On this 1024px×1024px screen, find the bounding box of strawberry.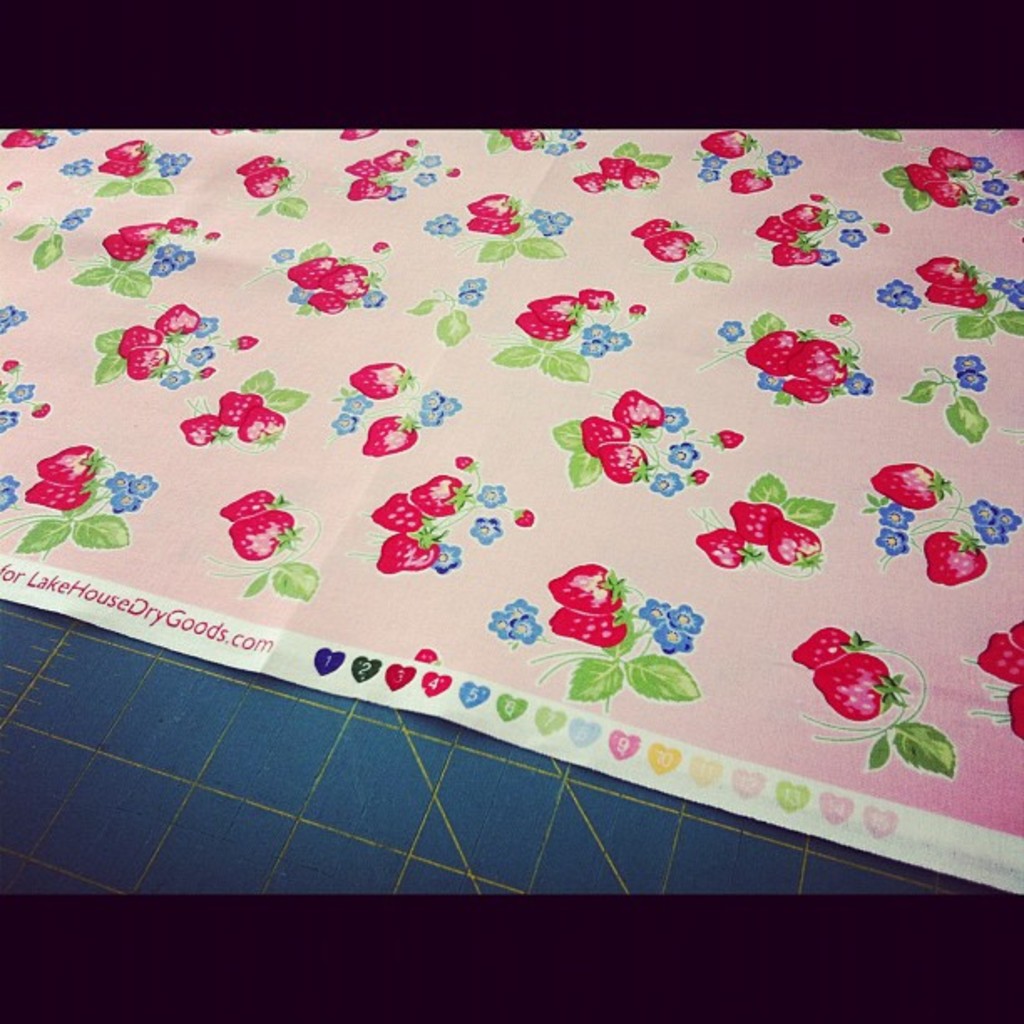
Bounding box: x1=556, y1=566, x2=622, y2=607.
